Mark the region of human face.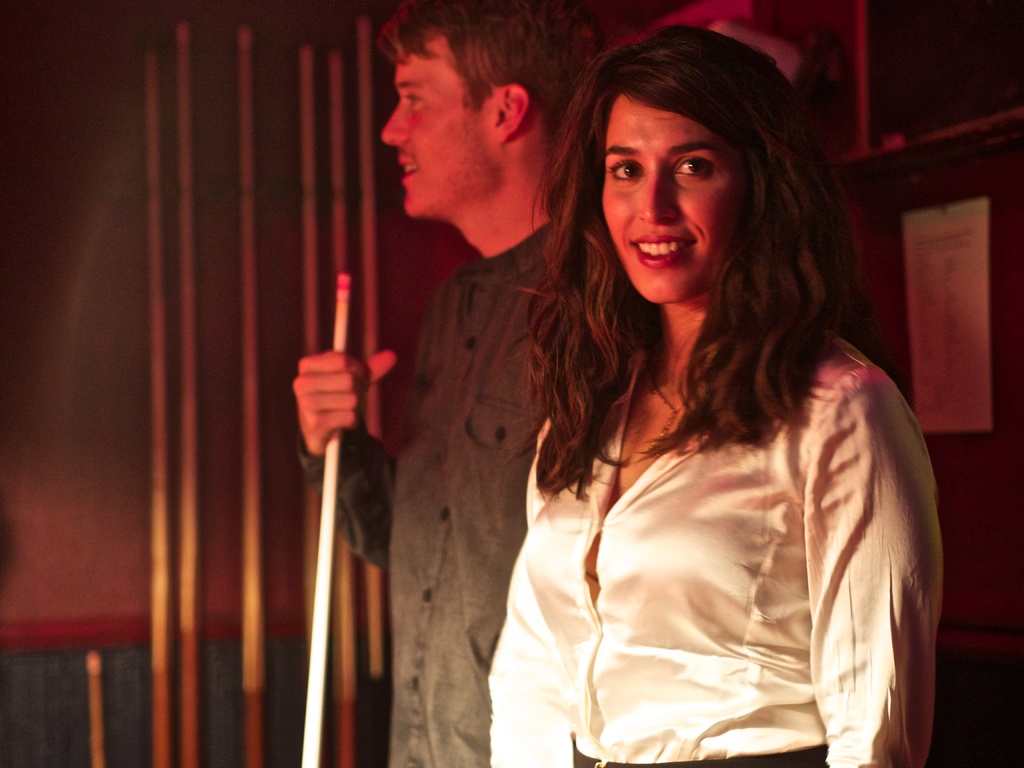
Region: (x1=382, y1=38, x2=491, y2=216).
